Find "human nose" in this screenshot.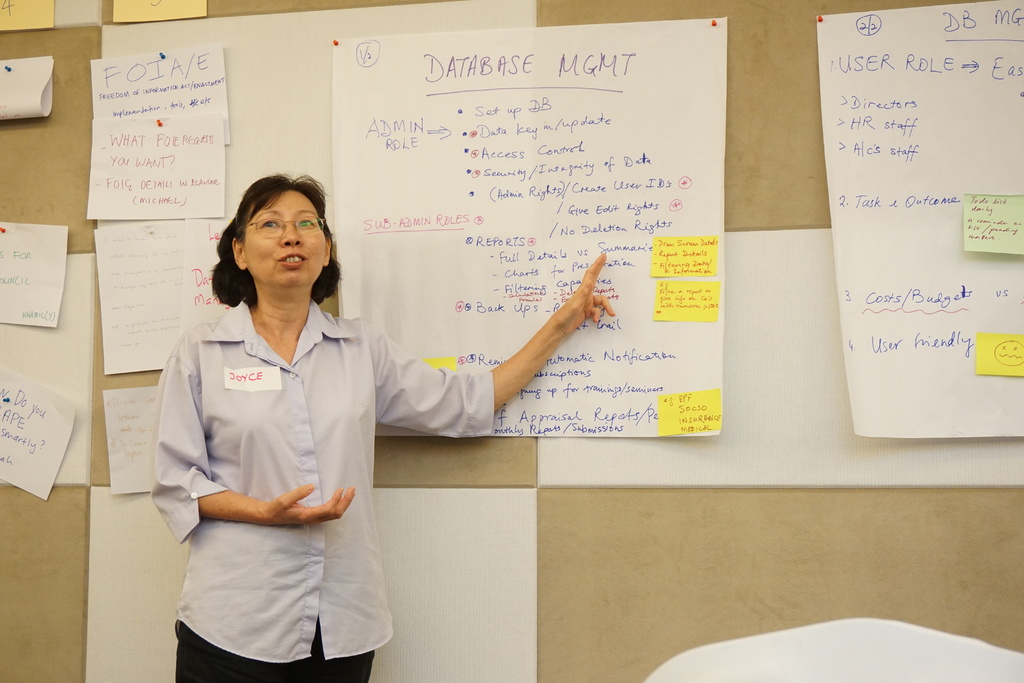
The bounding box for "human nose" is <region>281, 222, 305, 245</region>.
